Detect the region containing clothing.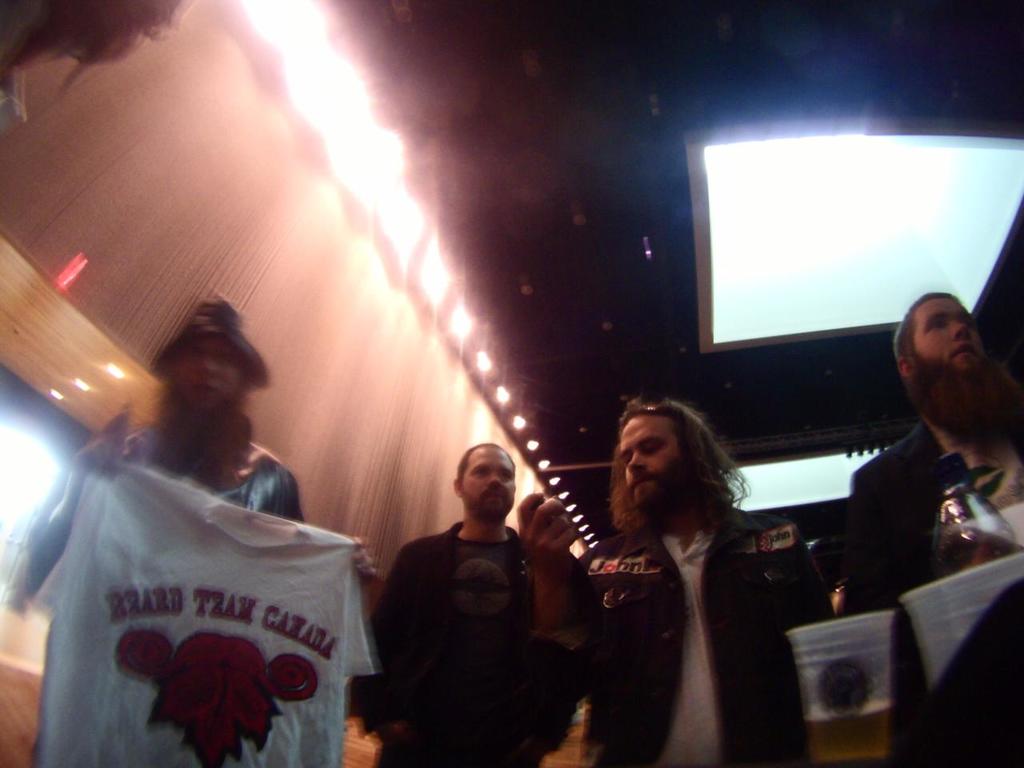
bbox(580, 534, 804, 767).
